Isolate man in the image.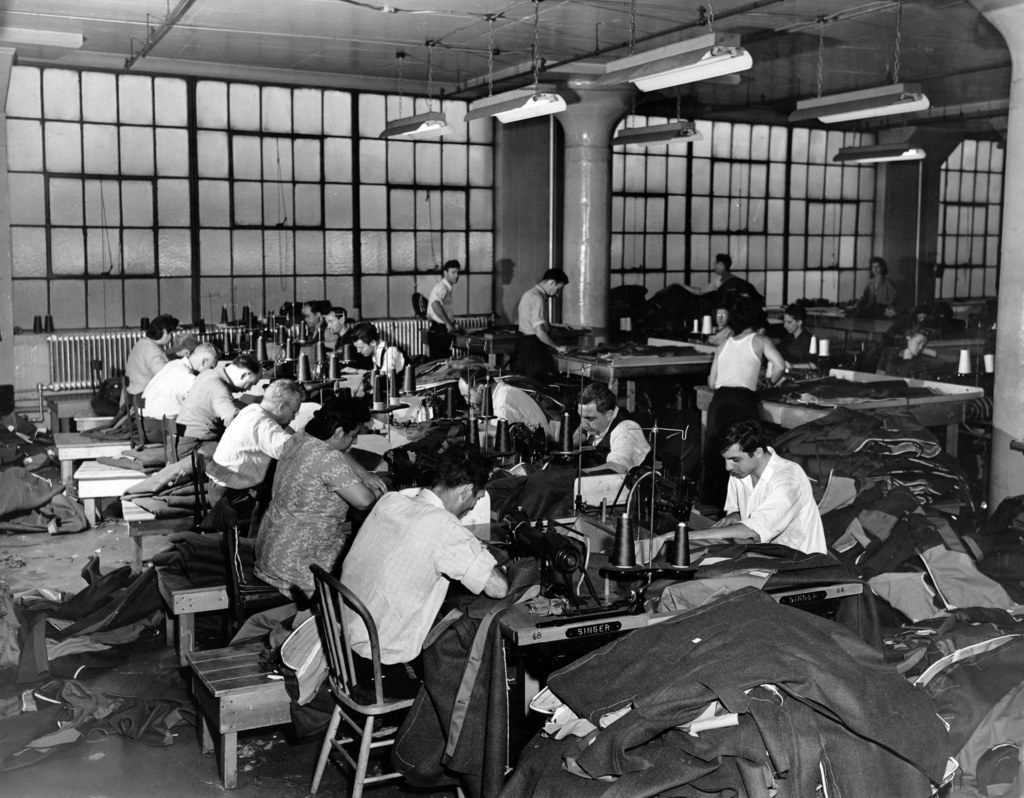
Isolated region: detection(703, 311, 784, 509).
